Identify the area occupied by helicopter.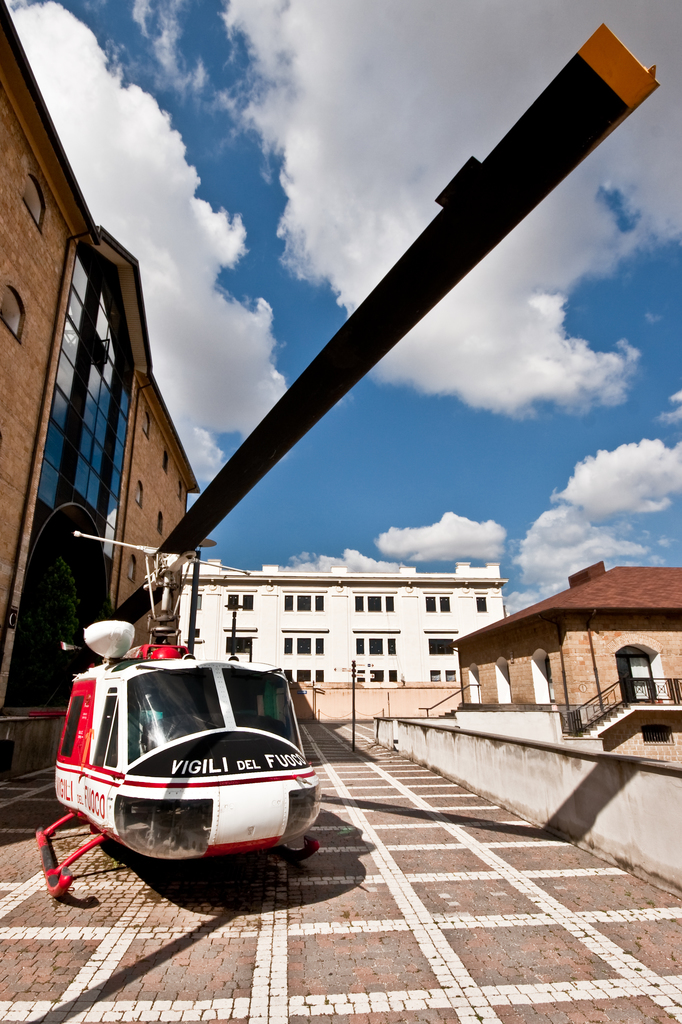
Area: 33:18:662:895.
